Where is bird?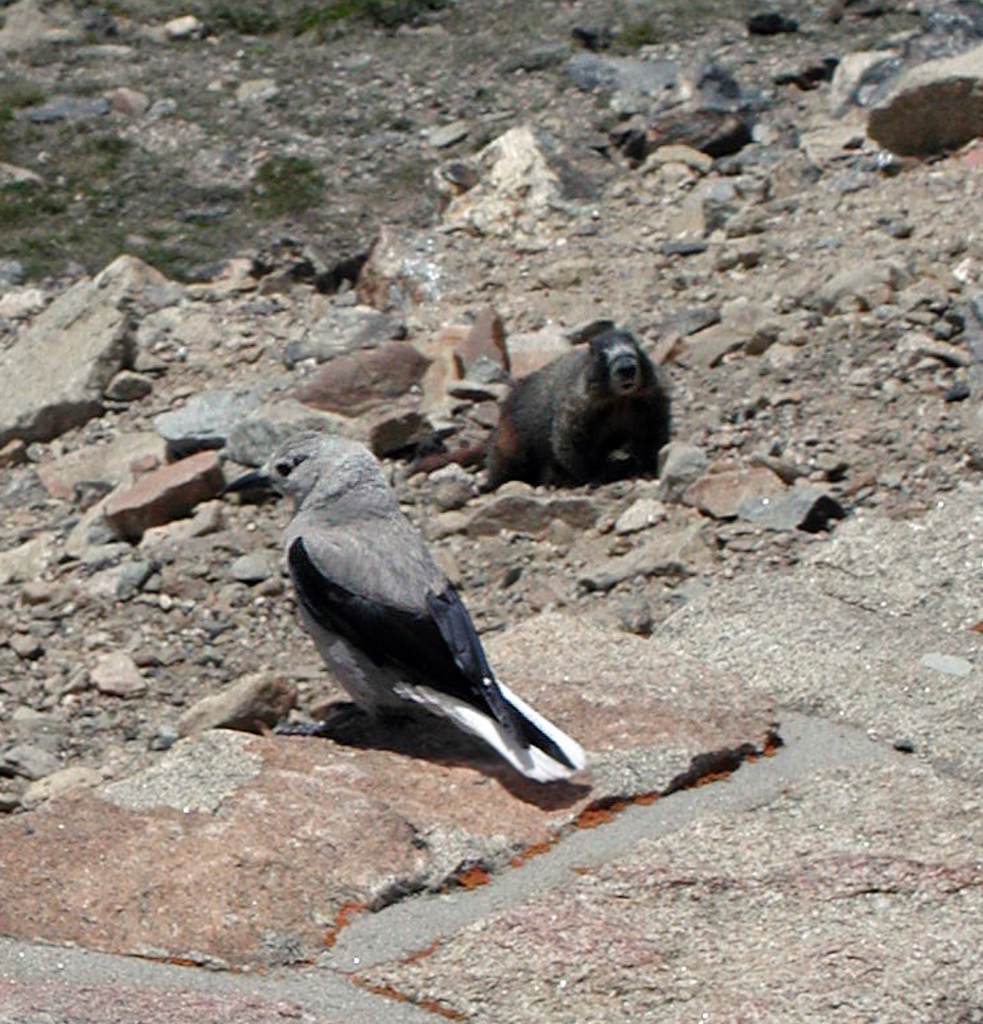
pyautogui.locateOnScreen(214, 435, 602, 787).
